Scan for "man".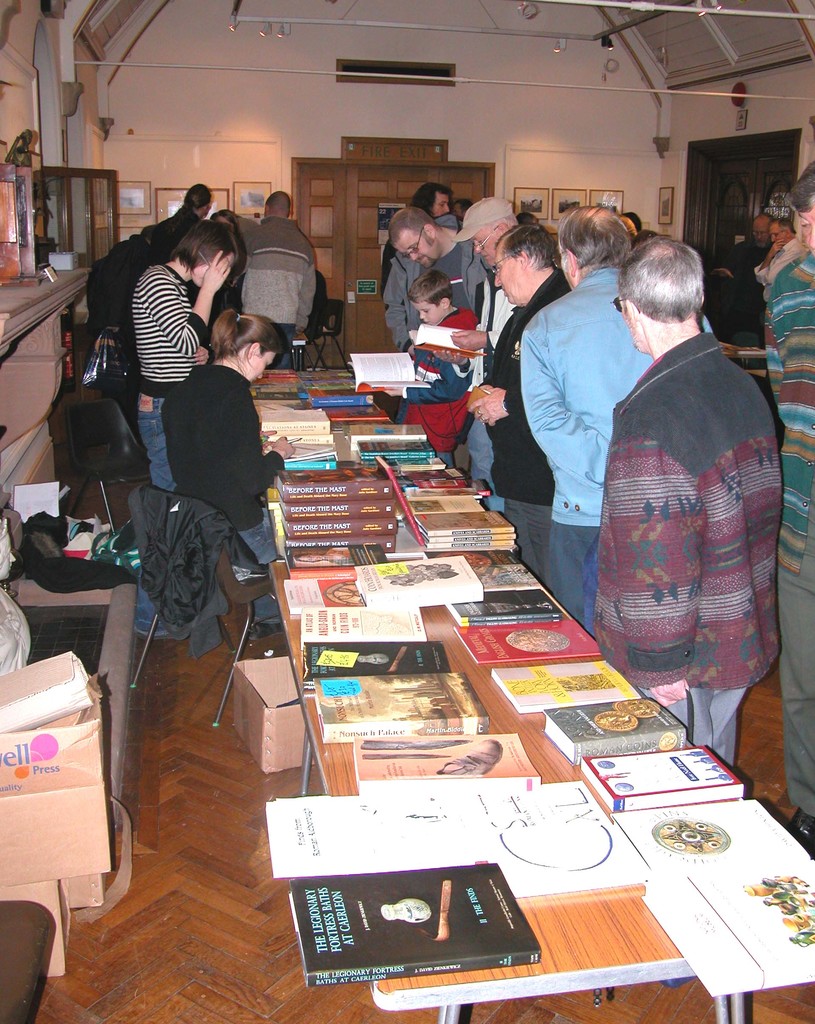
Scan result: BBox(241, 193, 316, 371).
